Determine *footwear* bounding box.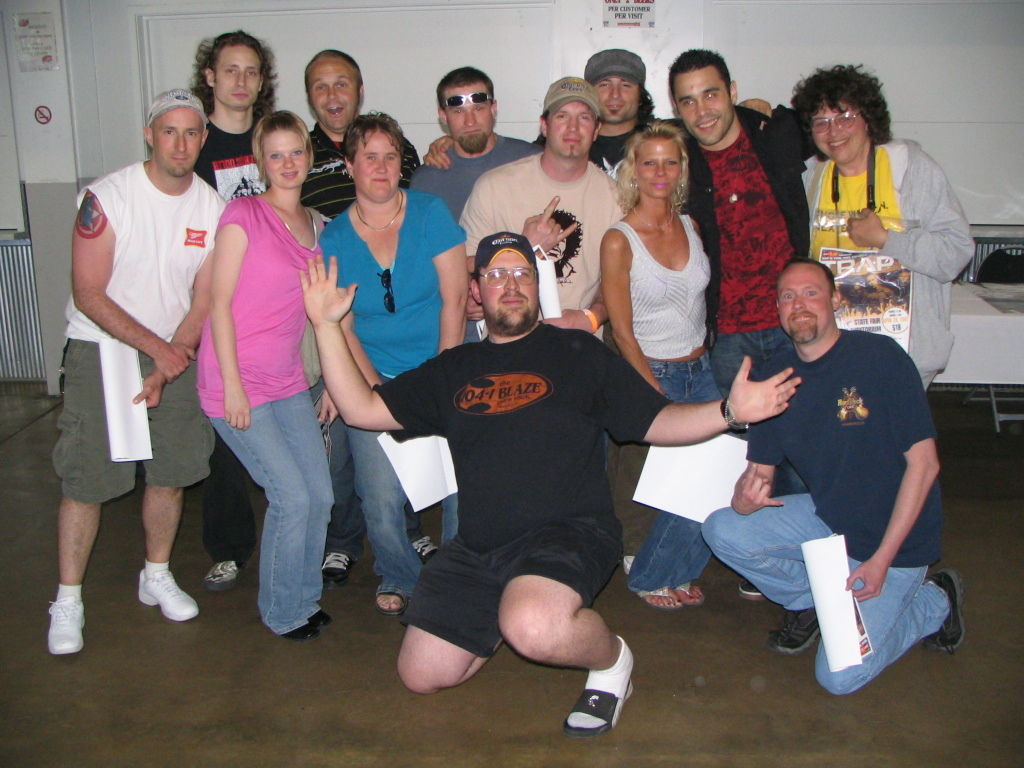
Determined: box(134, 559, 202, 620).
